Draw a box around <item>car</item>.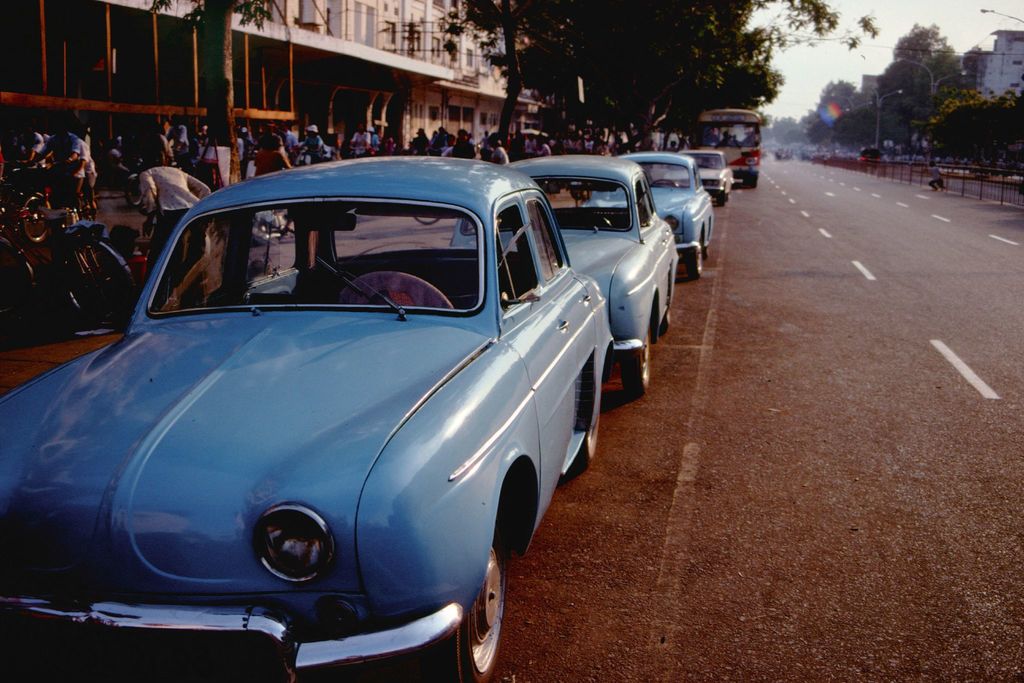
crop(589, 147, 713, 276).
